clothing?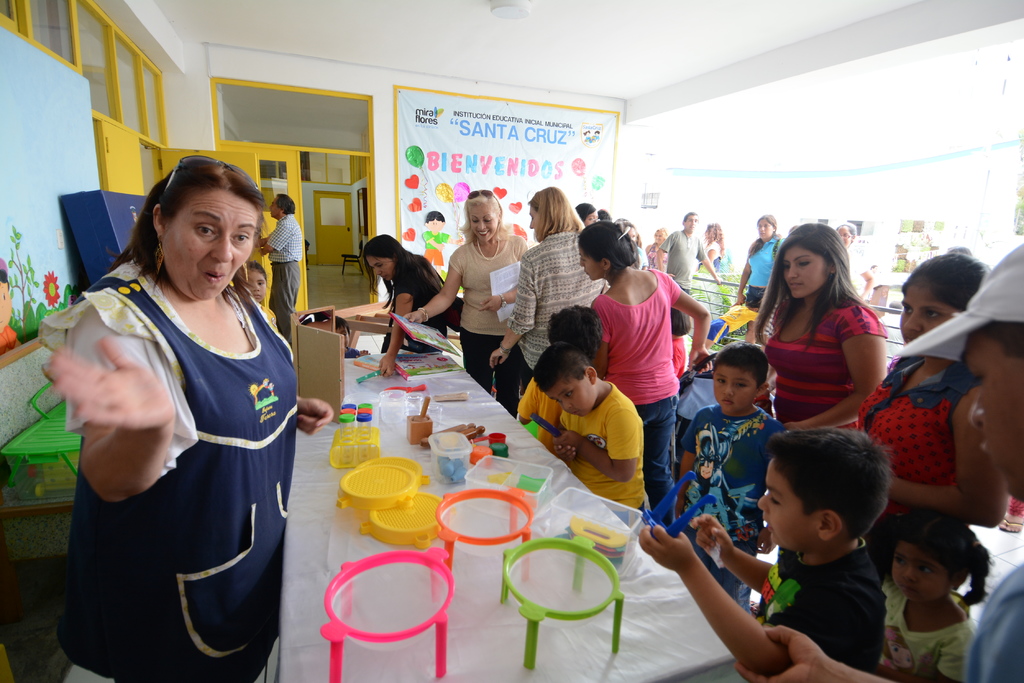
detection(657, 230, 707, 293)
